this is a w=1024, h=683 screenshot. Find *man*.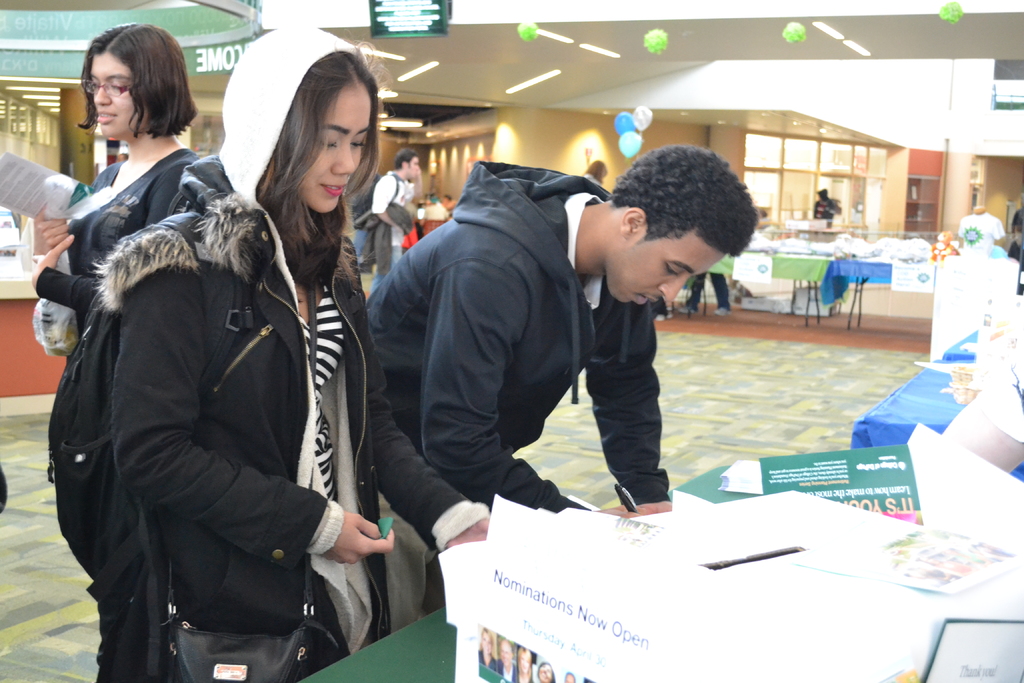
Bounding box: BBox(364, 147, 675, 559).
